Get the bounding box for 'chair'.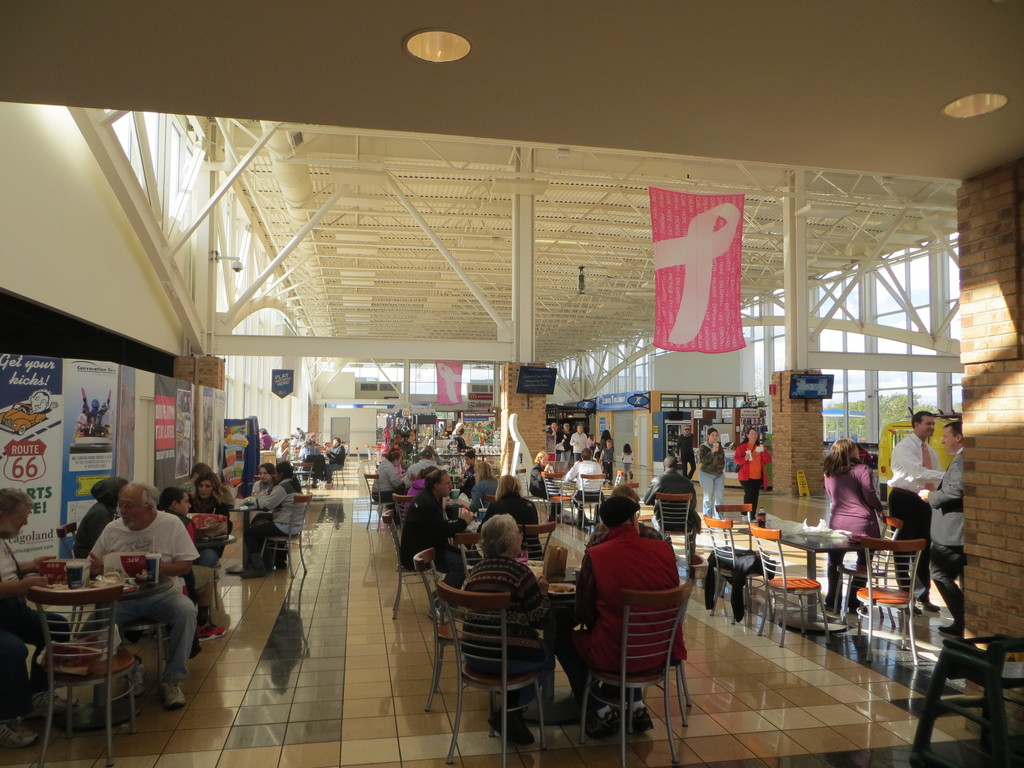
[x1=572, y1=472, x2=605, y2=529].
